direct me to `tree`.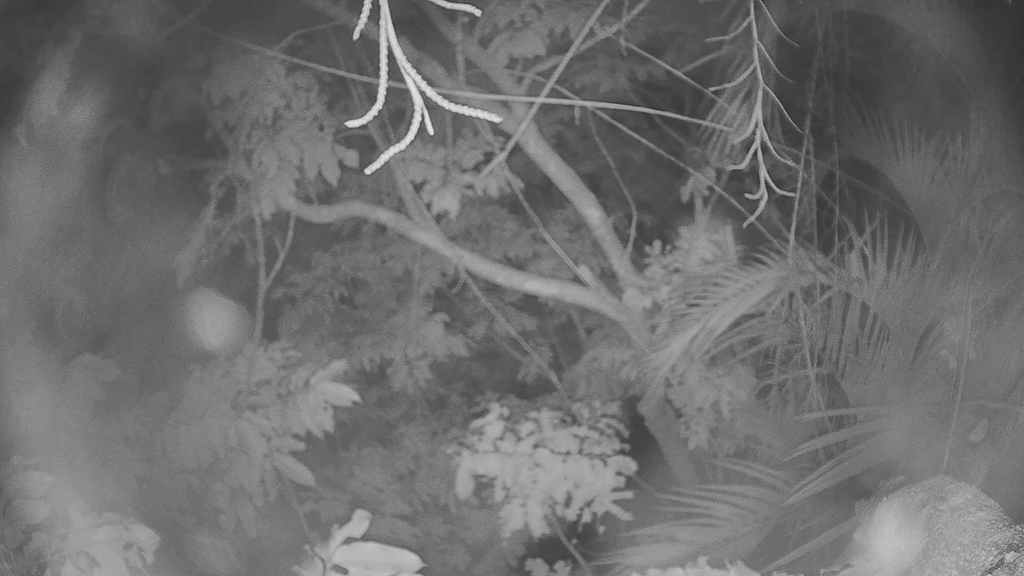
Direction: 0:0:1023:572.
